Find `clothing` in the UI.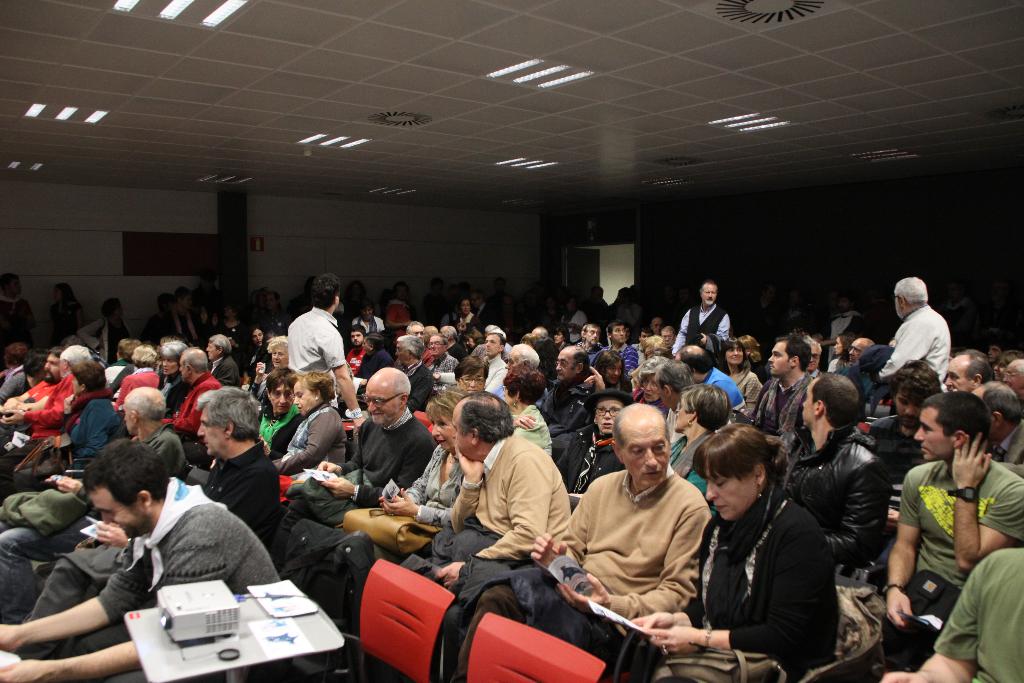
UI element at crop(116, 368, 166, 399).
